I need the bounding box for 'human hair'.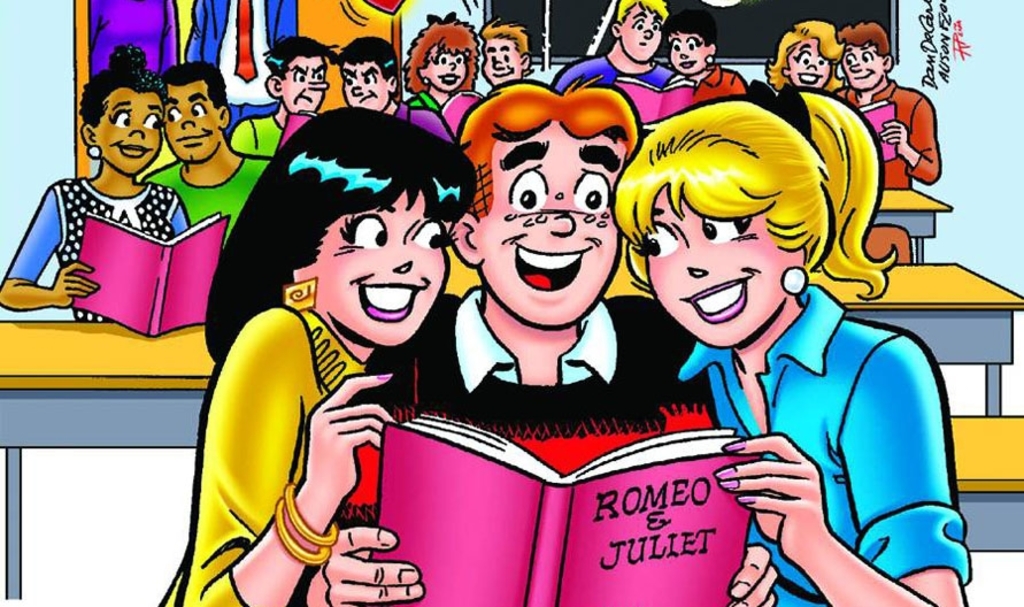
Here it is: crop(76, 43, 170, 129).
